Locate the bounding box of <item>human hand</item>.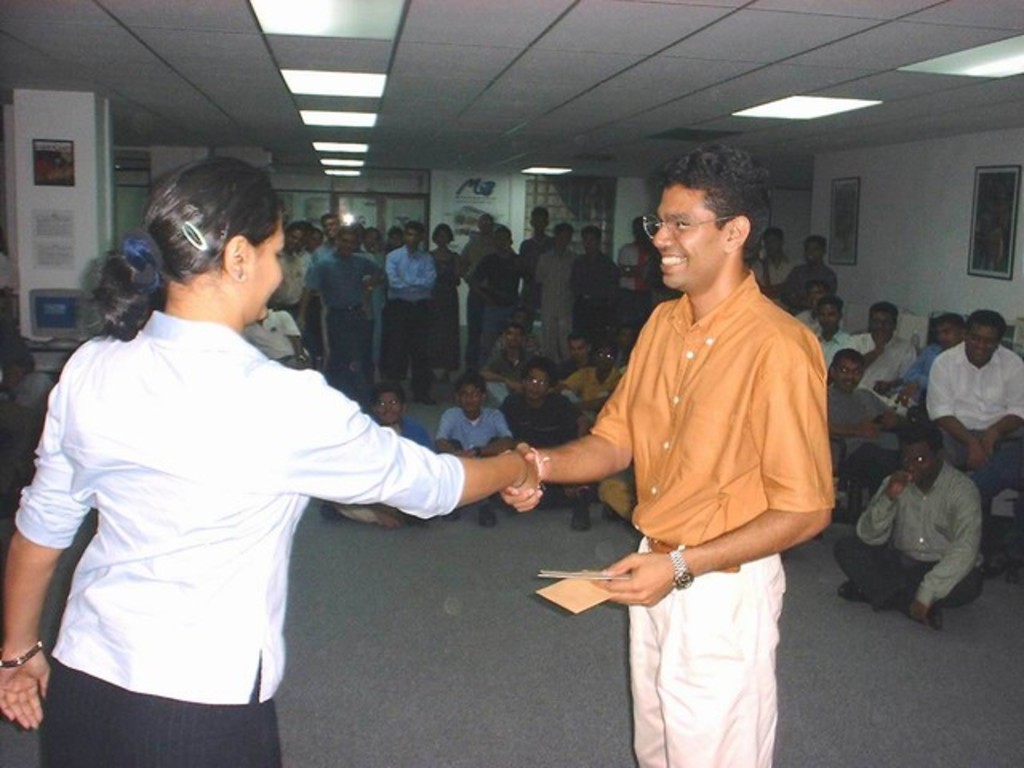
Bounding box: (875,331,890,355).
